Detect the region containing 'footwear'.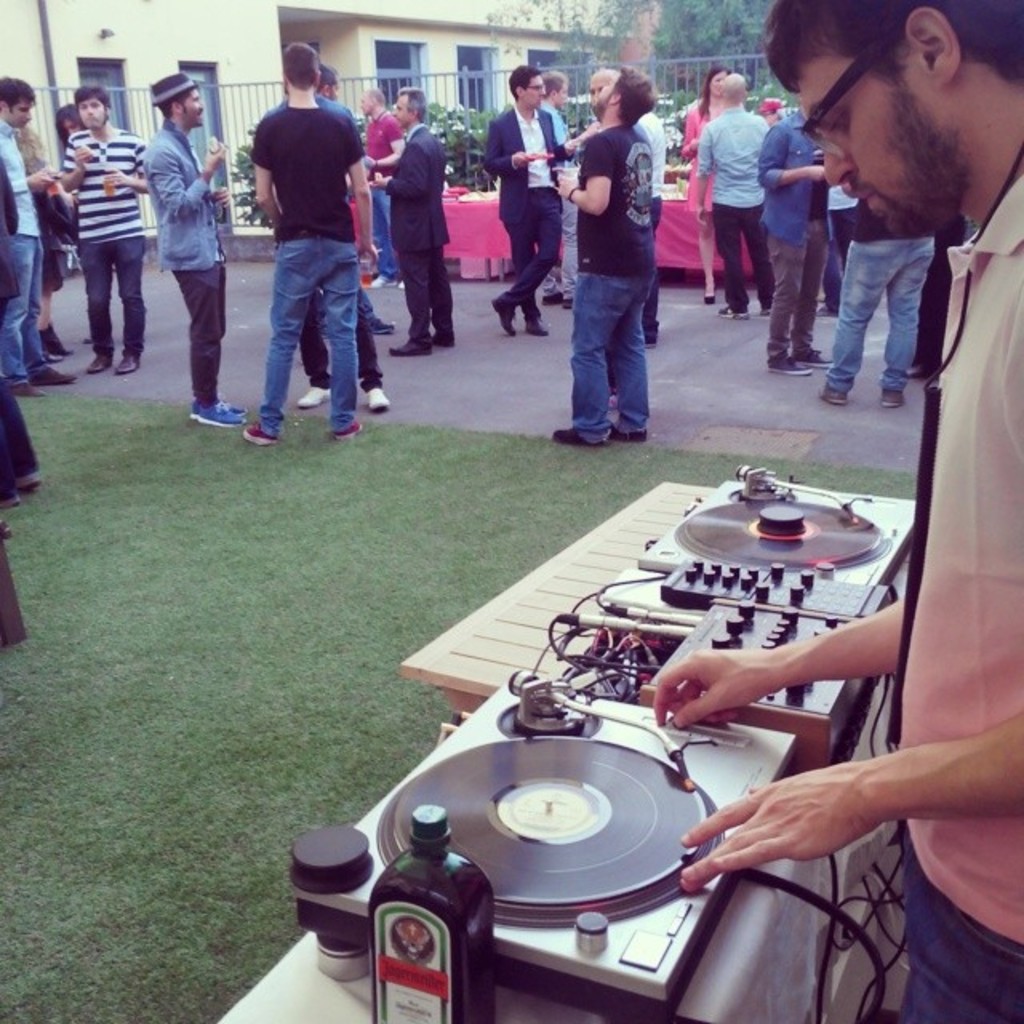
crop(547, 422, 603, 450).
